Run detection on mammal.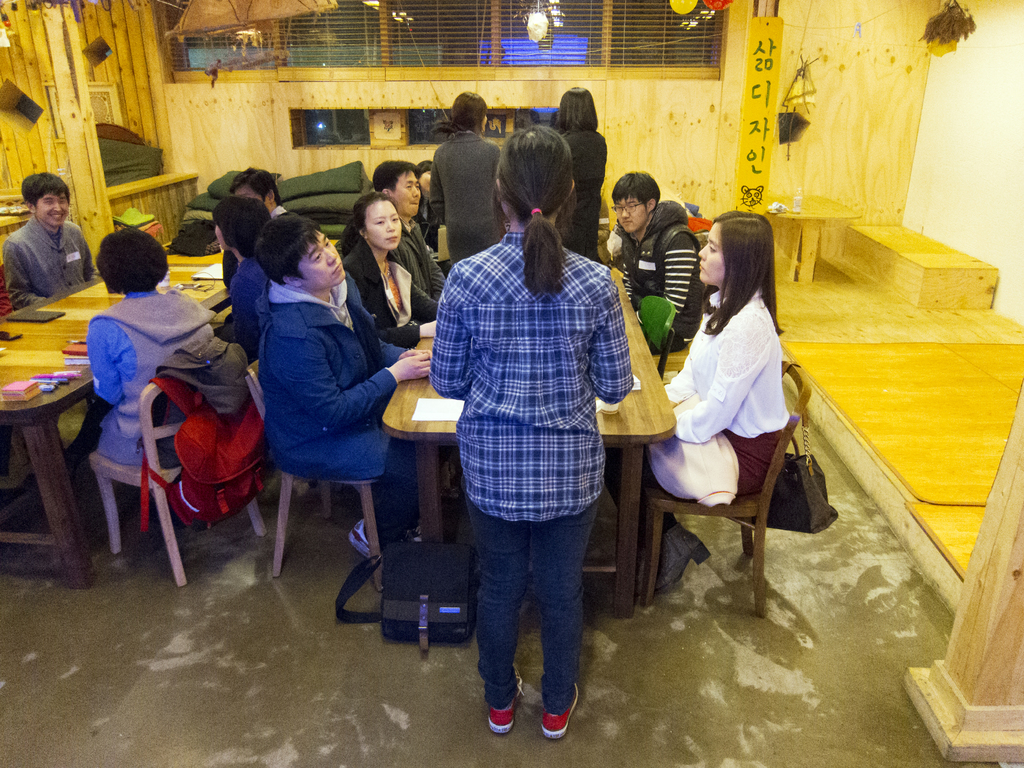
Result: <bbox>213, 192, 275, 359</bbox>.
